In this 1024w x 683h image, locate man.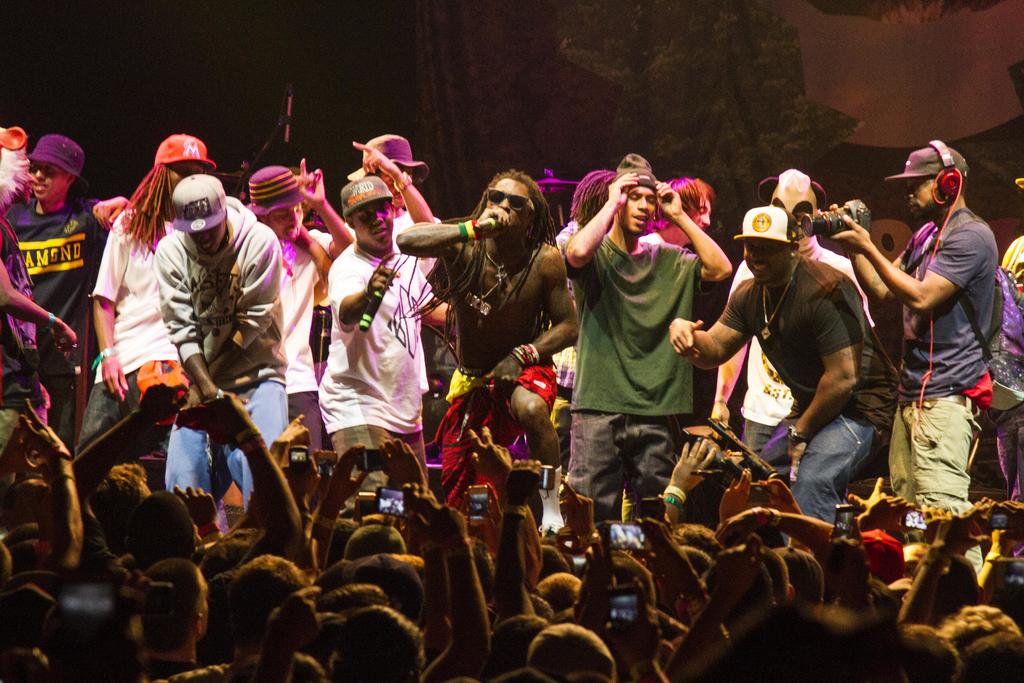
Bounding box: {"x1": 152, "y1": 172, "x2": 283, "y2": 509}.
